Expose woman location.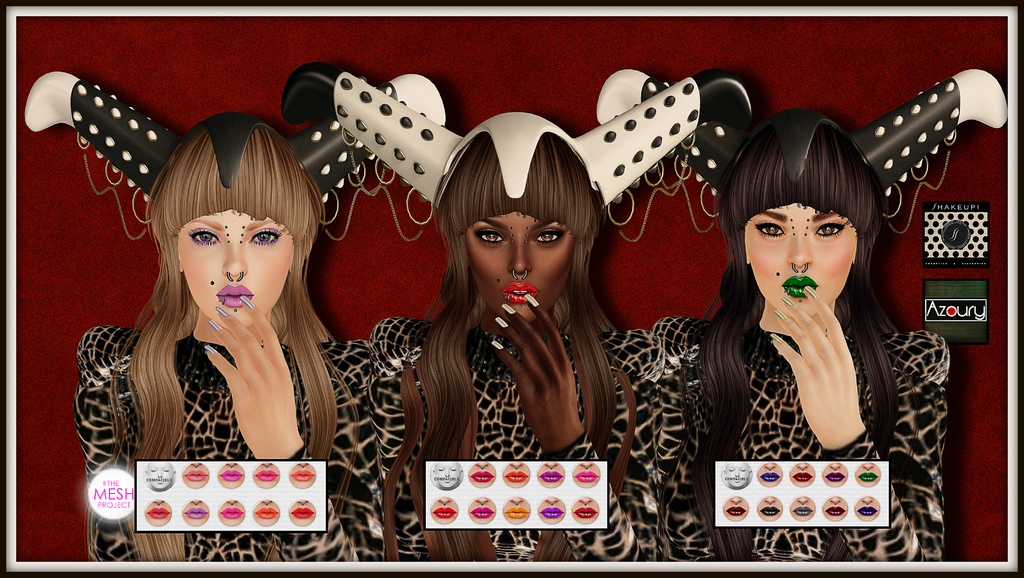
Exposed at 595 66 1011 565.
